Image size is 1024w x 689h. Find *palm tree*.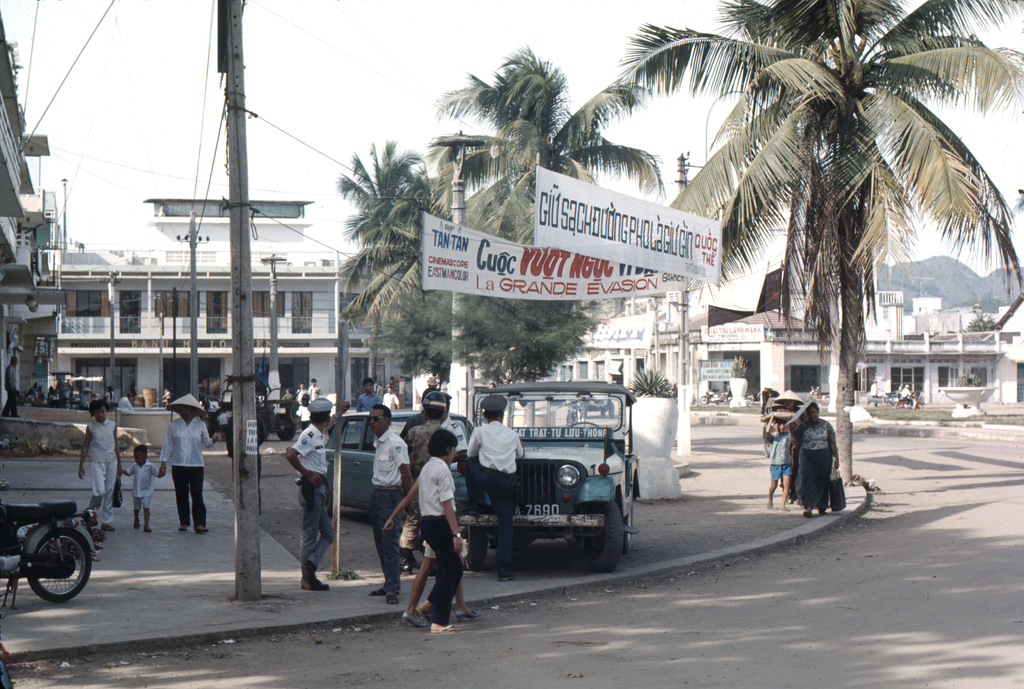
623, 0, 1010, 487.
